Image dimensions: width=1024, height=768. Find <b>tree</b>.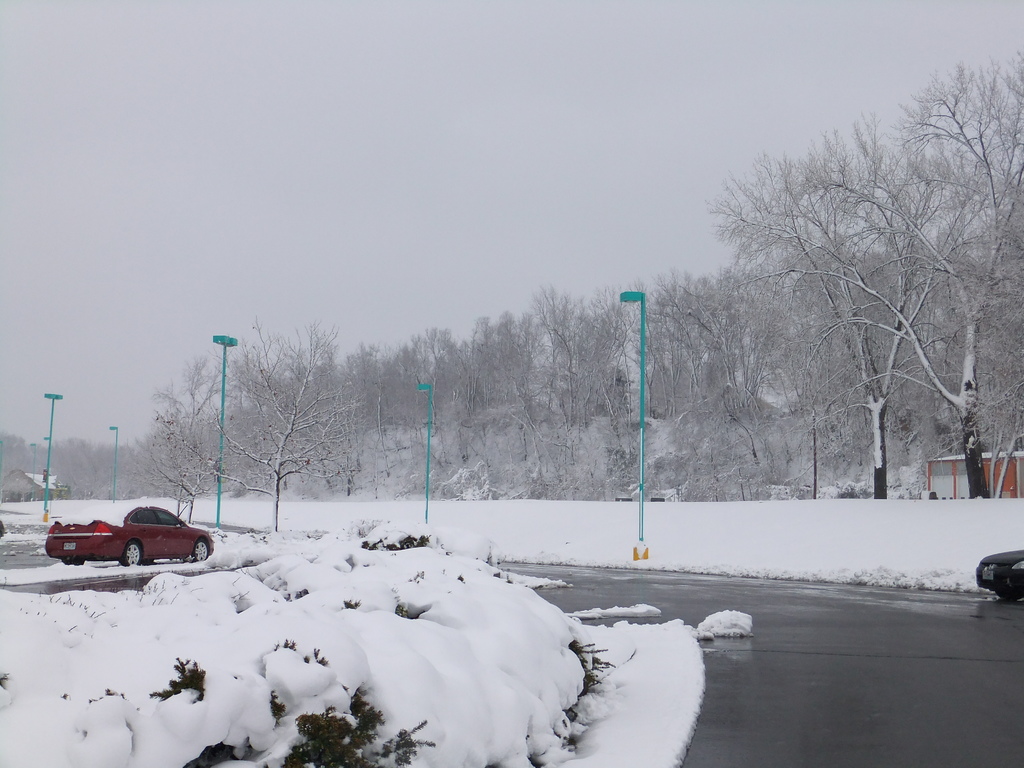
left=435, top=315, right=545, bottom=502.
